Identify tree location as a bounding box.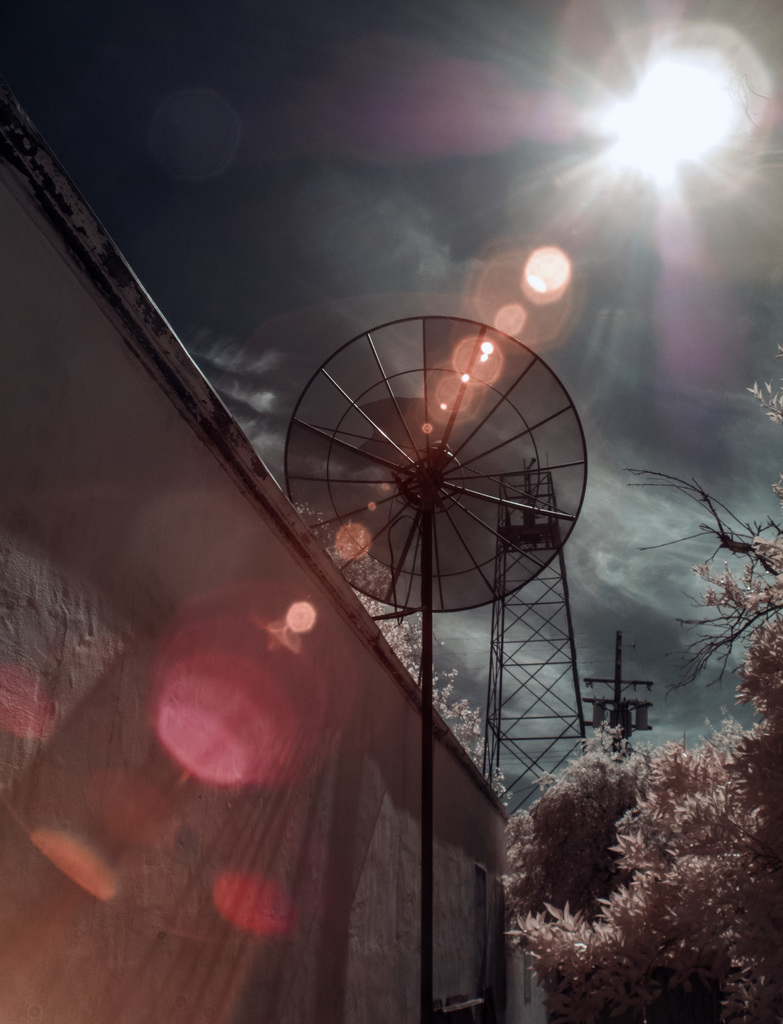
<bbox>297, 496, 524, 893</bbox>.
